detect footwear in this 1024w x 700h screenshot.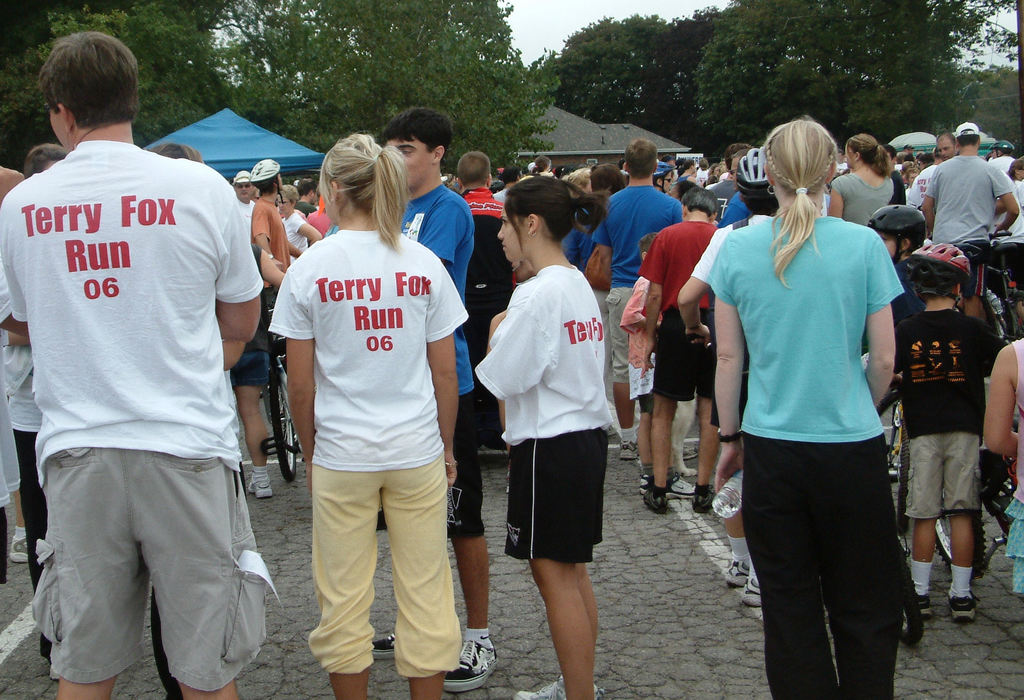
Detection: BBox(621, 439, 637, 464).
